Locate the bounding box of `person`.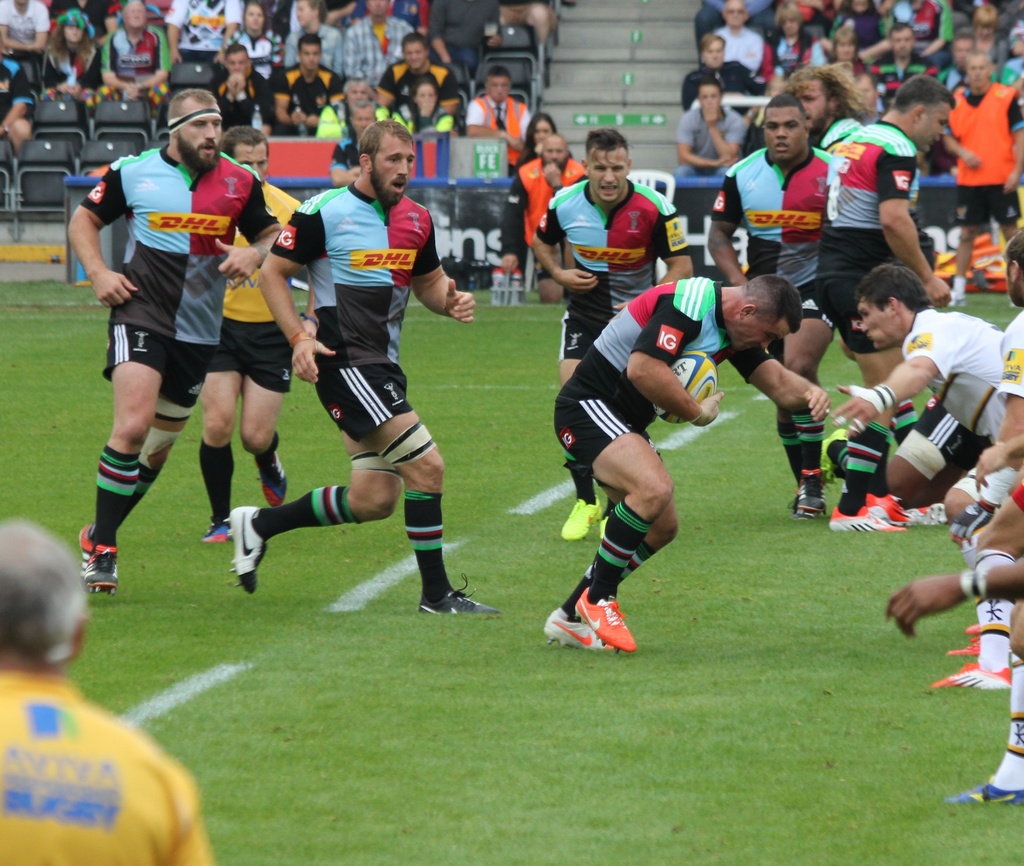
Bounding box: [left=674, top=79, right=751, bottom=183].
